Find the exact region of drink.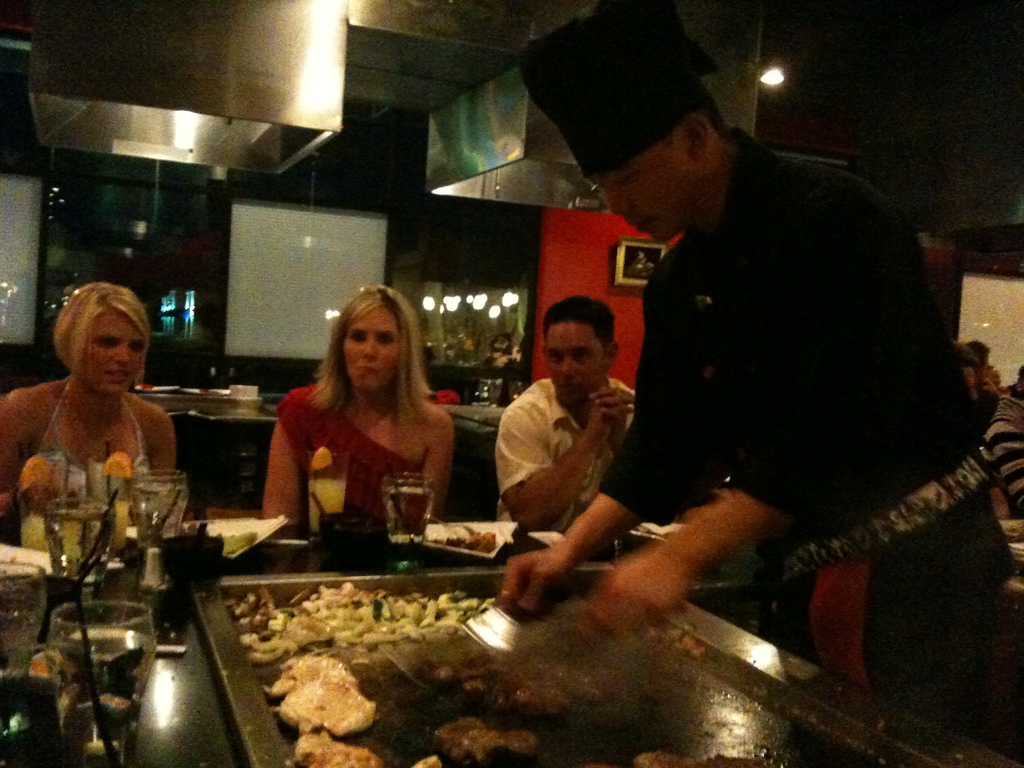
Exact region: bbox=[41, 508, 118, 581].
